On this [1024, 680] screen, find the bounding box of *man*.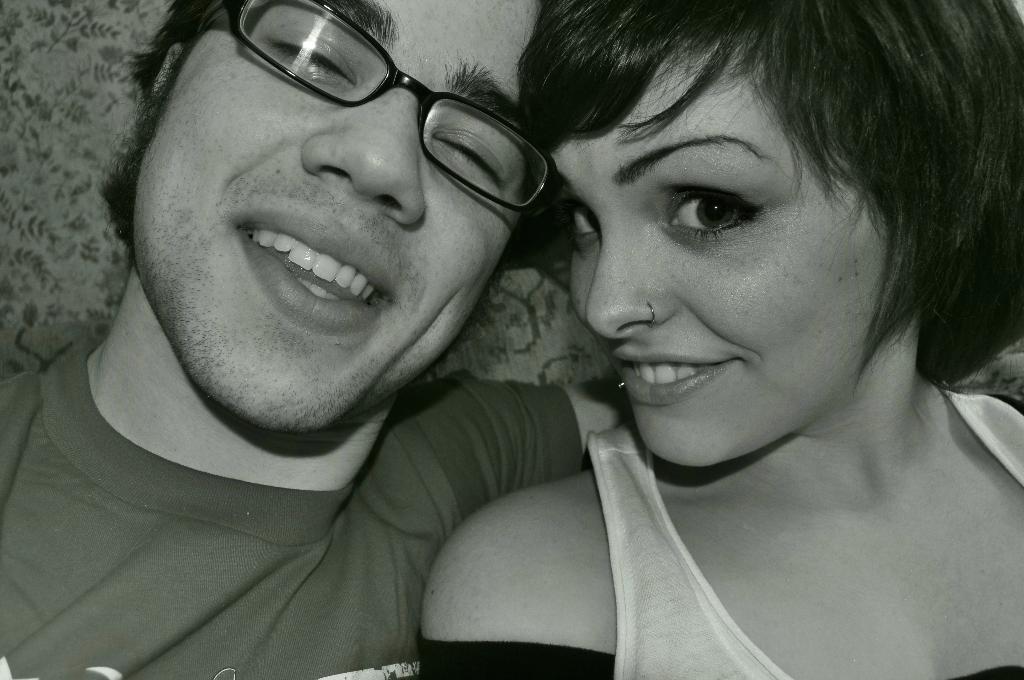
Bounding box: [0, 0, 764, 675].
